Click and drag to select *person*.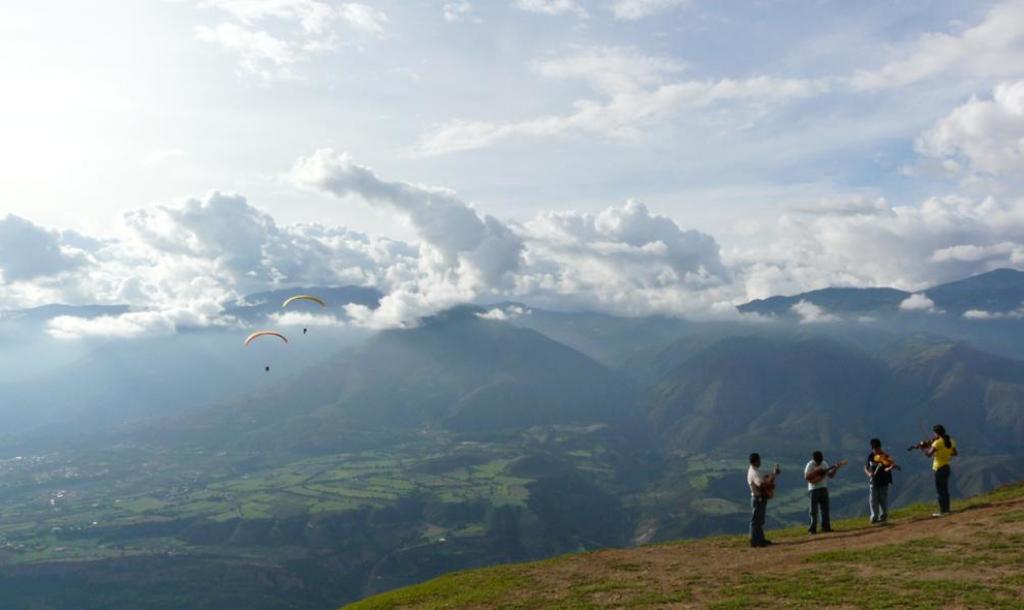
Selection: 743,457,795,549.
